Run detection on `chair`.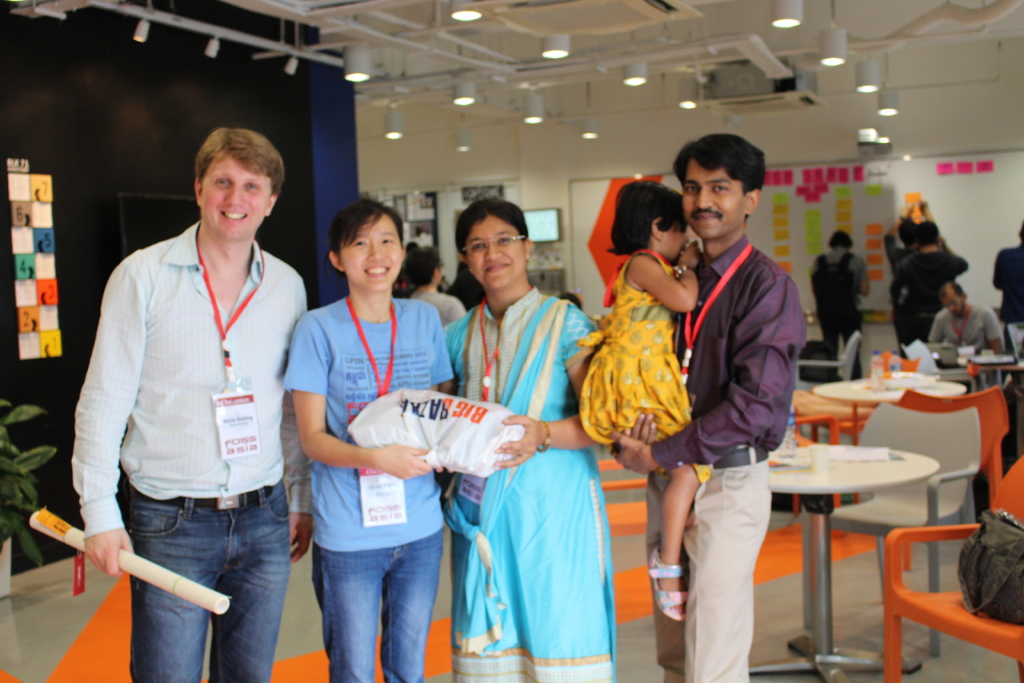
Result: 792 325 858 407.
